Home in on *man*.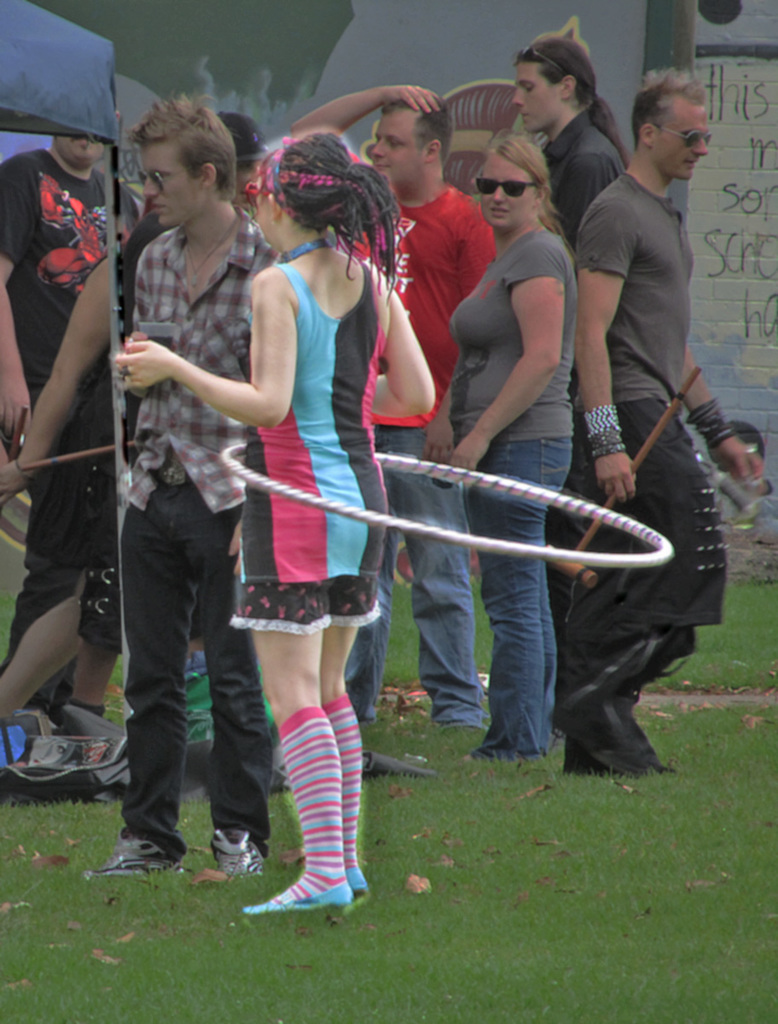
Homed in at bbox=(531, 69, 767, 775).
